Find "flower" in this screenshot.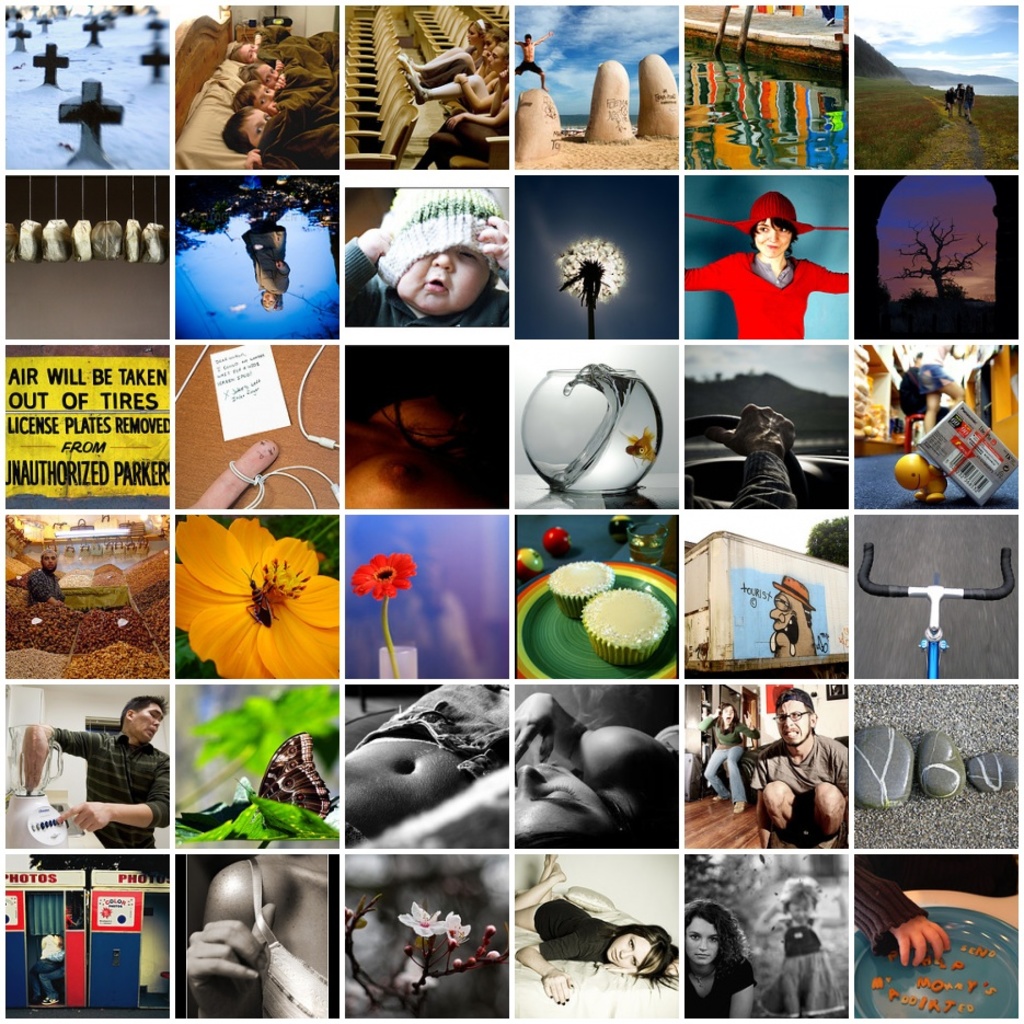
The bounding box for "flower" is x1=354 y1=552 x2=417 y2=603.
